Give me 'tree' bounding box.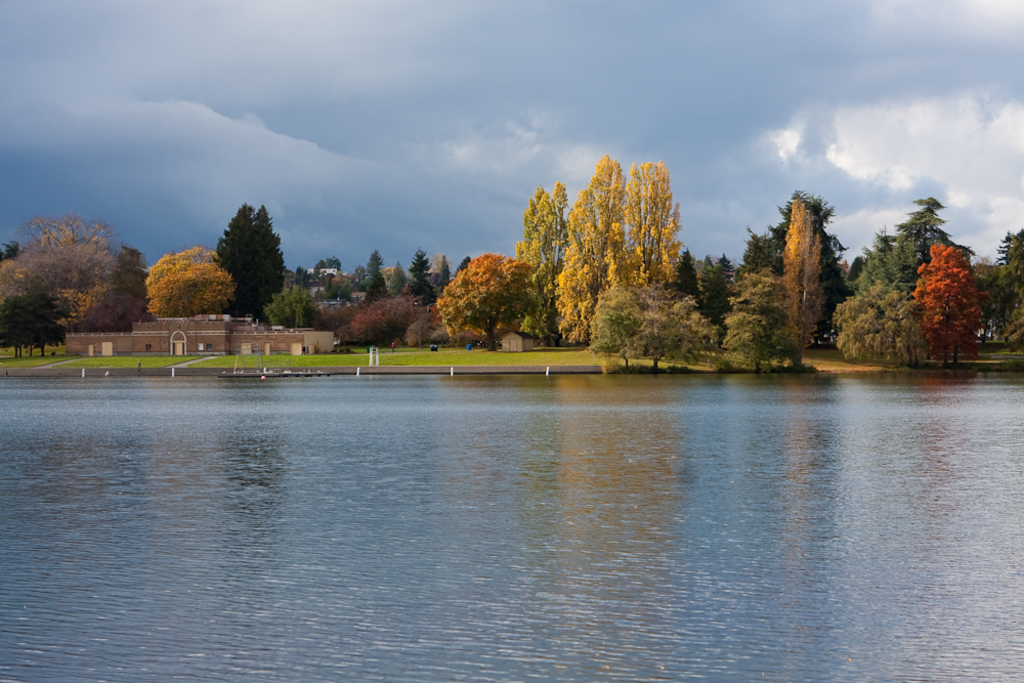
[296, 265, 312, 283].
